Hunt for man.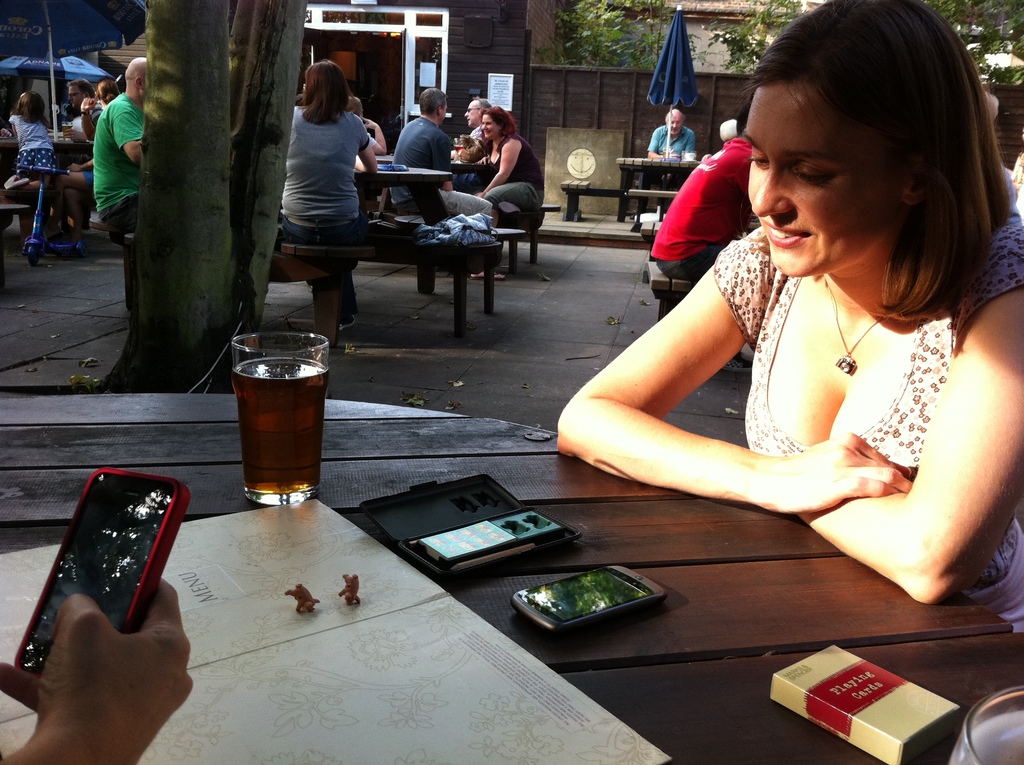
Hunted down at locate(644, 104, 751, 369).
